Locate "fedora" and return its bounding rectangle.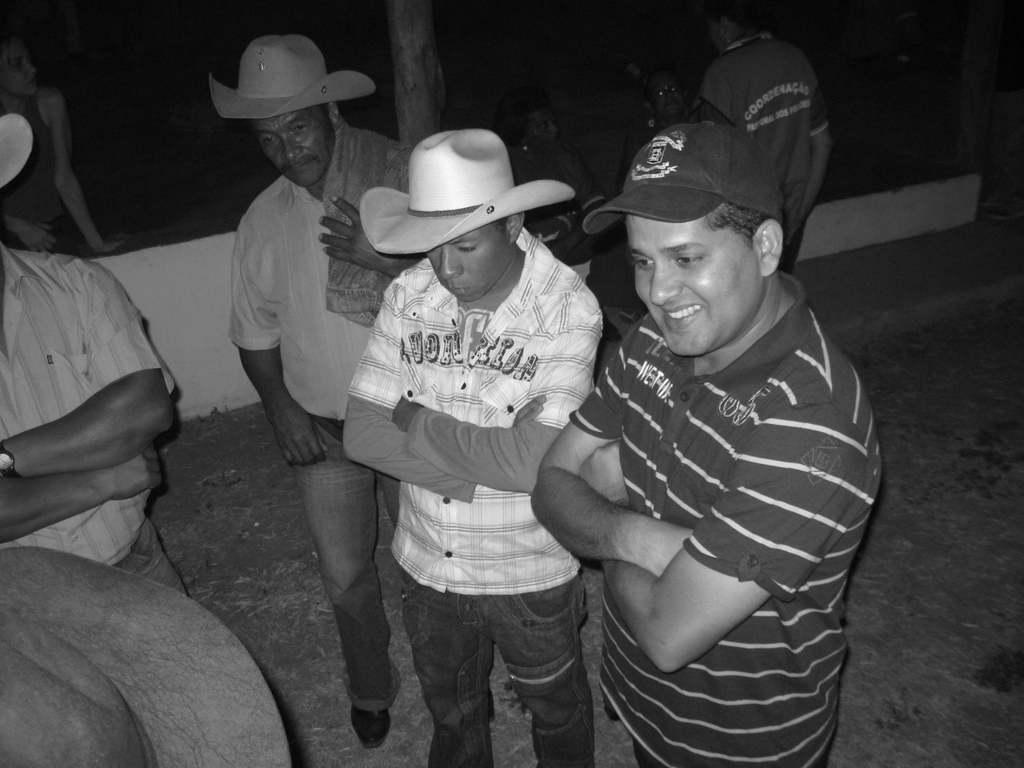
l=209, t=35, r=377, b=115.
